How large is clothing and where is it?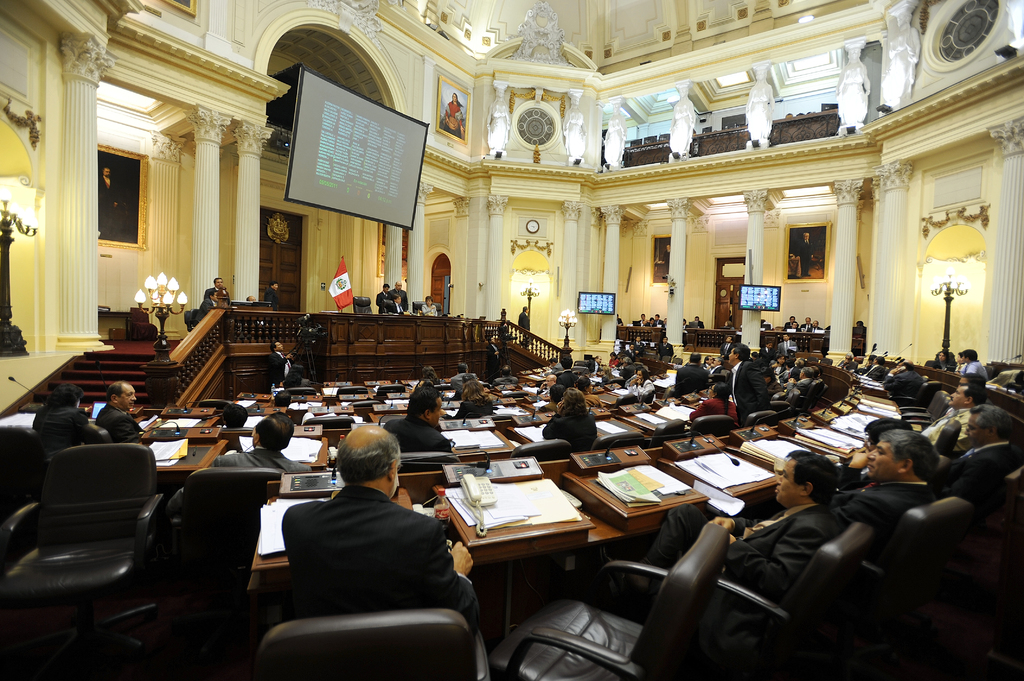
Bounding box: (left=454, top=396, right=492, bottom=421).
